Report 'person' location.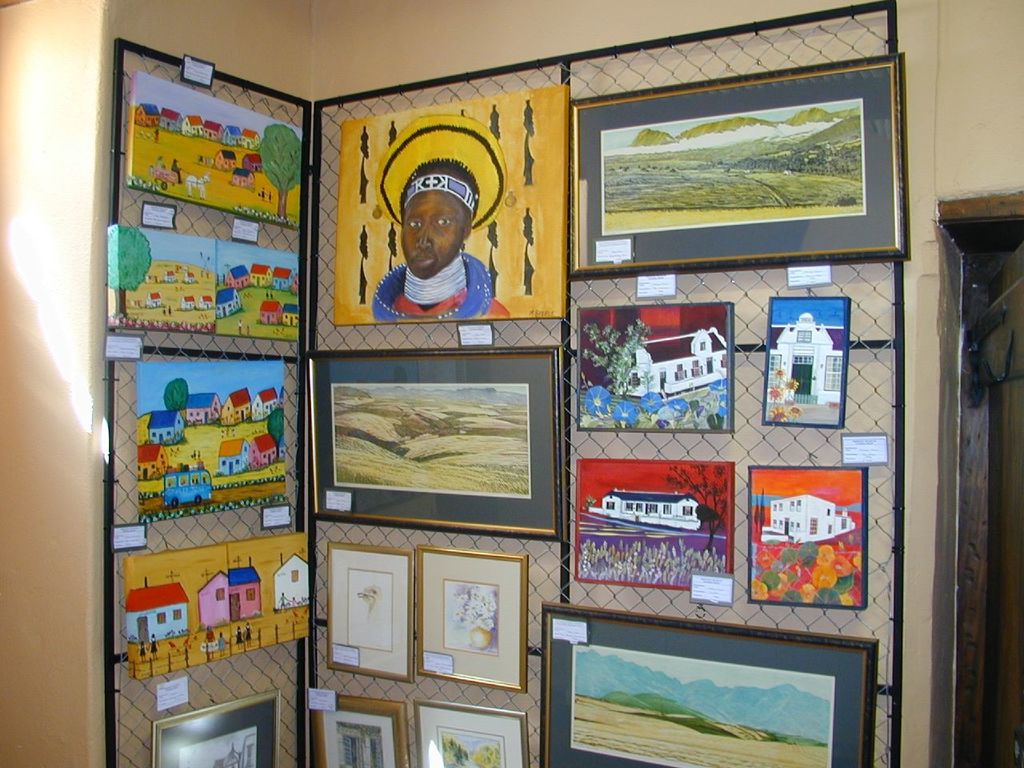
Report: region(374, 158, 513, 320).
